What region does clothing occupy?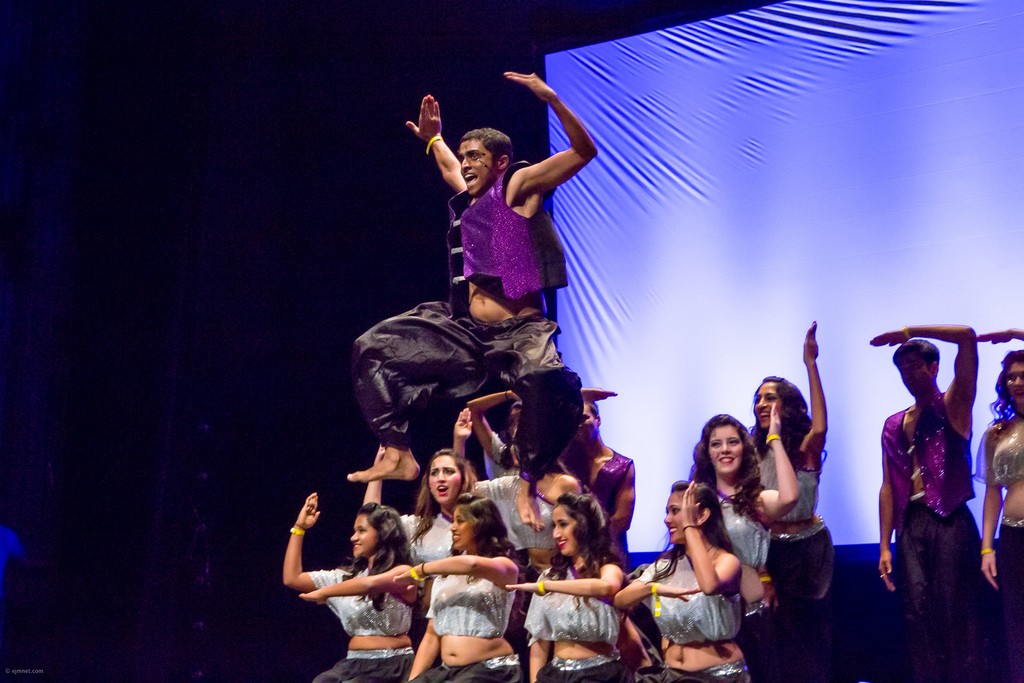
<box>994,416,1023,478</box>.
